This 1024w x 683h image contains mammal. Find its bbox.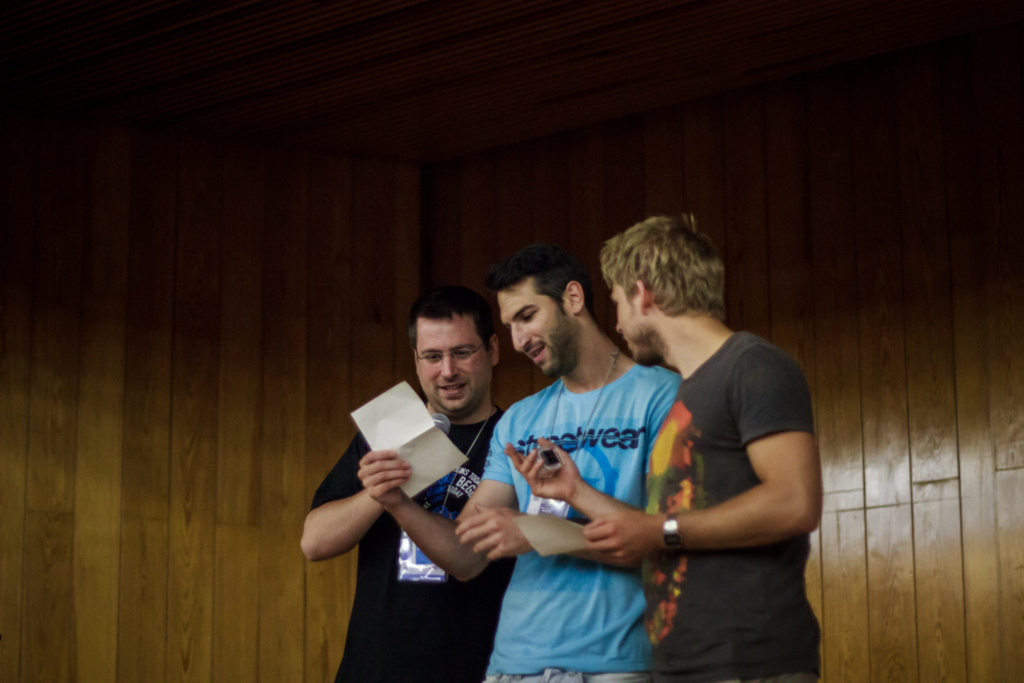
<bbox>298, 287, 505, 682</bbox>.
